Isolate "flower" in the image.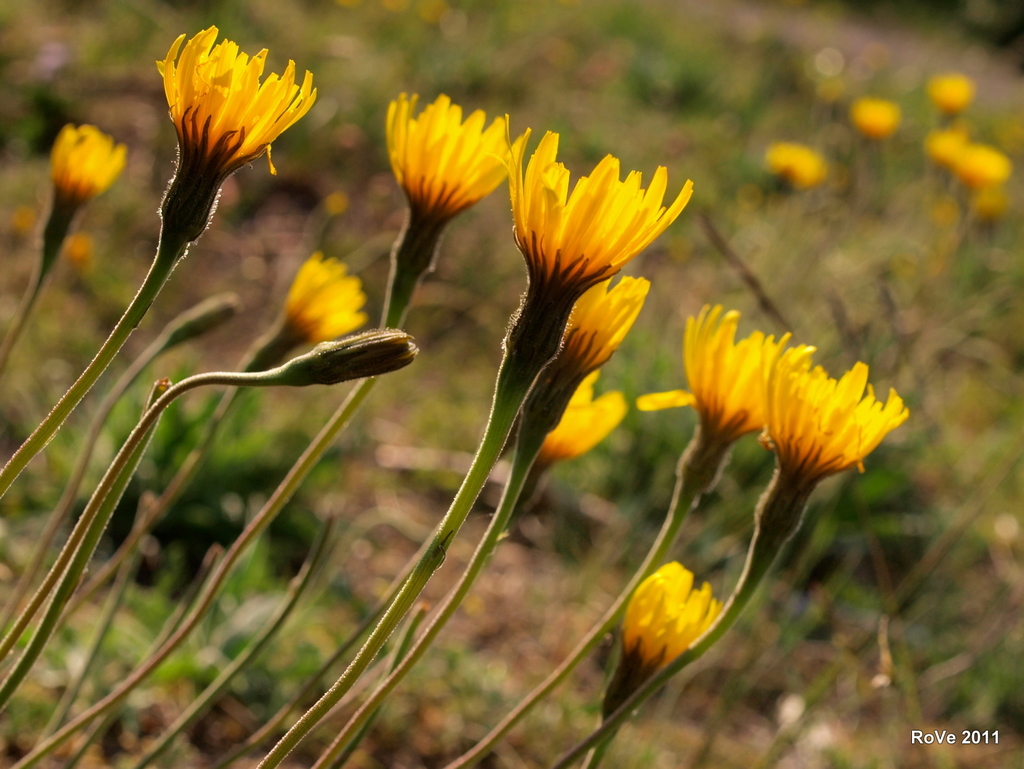
Isolated region: BBox(385, 91, 517, 219).
